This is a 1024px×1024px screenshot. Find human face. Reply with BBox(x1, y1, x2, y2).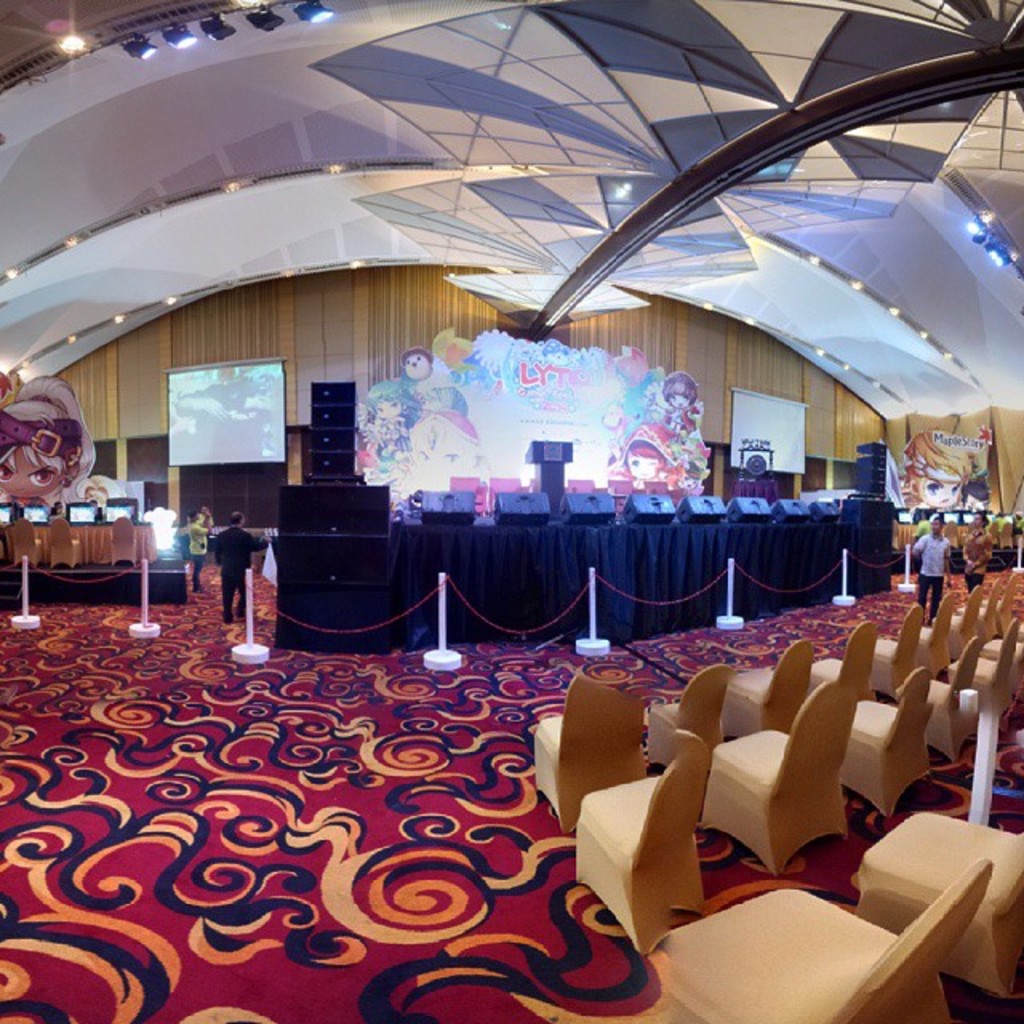
BBox(626, 451, 661, 482).
